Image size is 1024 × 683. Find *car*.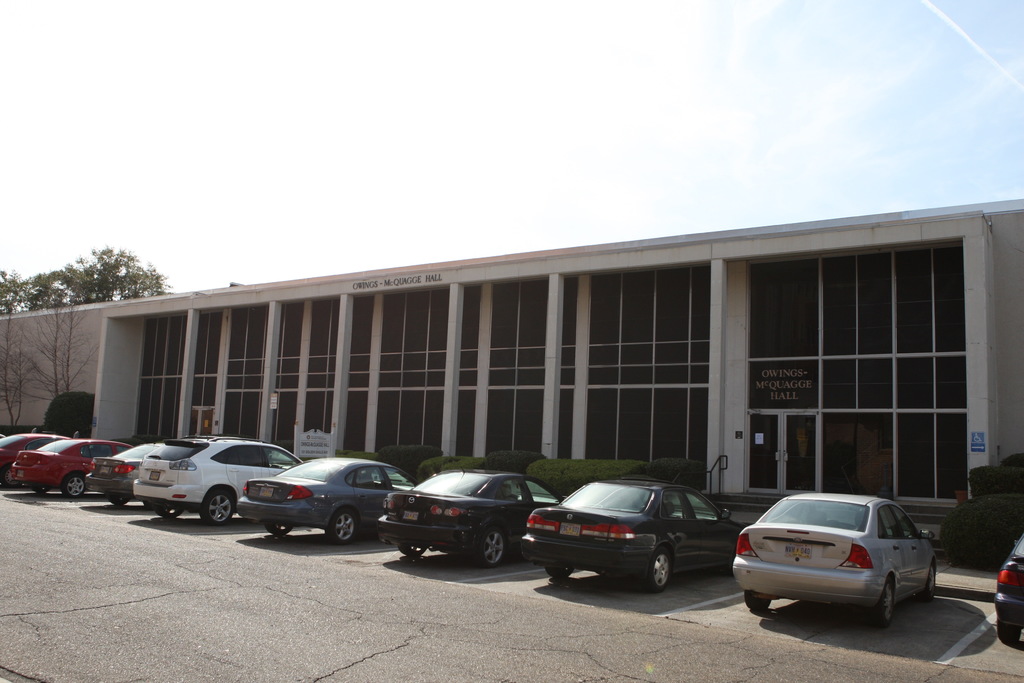
<box>9,434,138,500</box>.
